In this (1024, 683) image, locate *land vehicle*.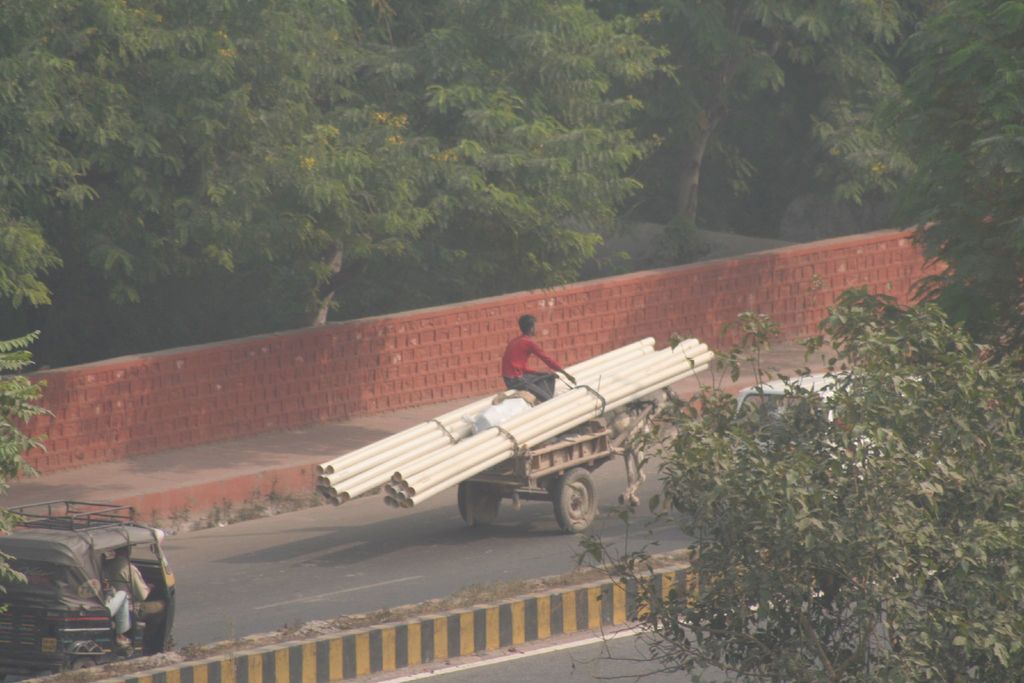
Bounding box: box(10, 500, 179, 664).
